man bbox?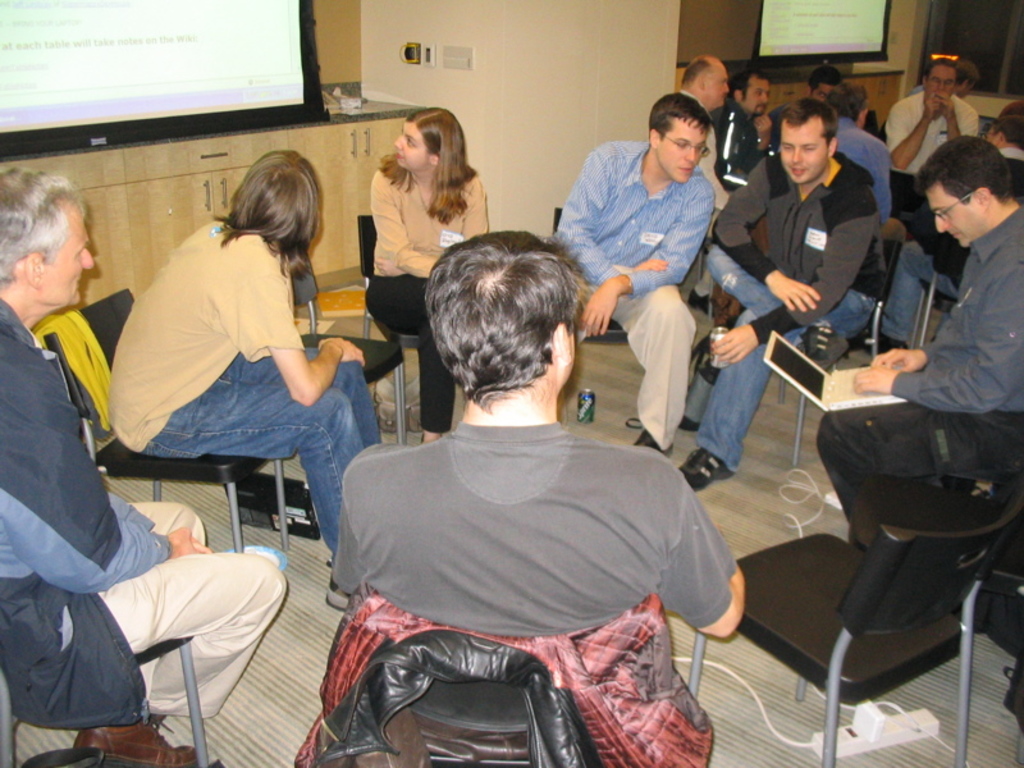
select_region(553, 91, 719, 449)
